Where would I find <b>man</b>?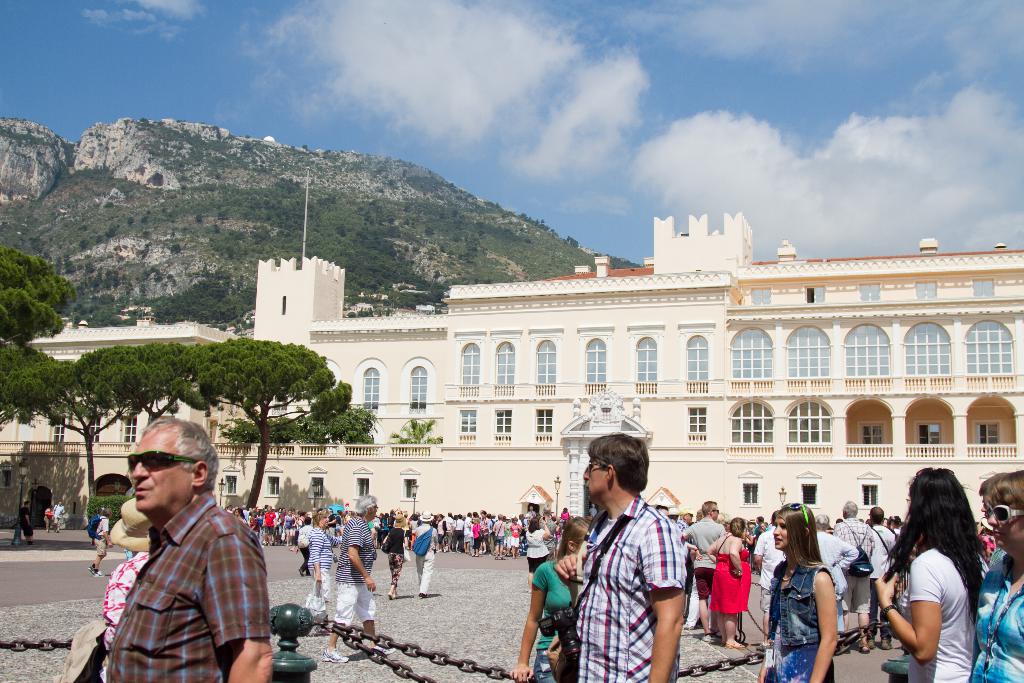
At {"left": 676, "top": 503, "right": 695, "bottom": 619}.
